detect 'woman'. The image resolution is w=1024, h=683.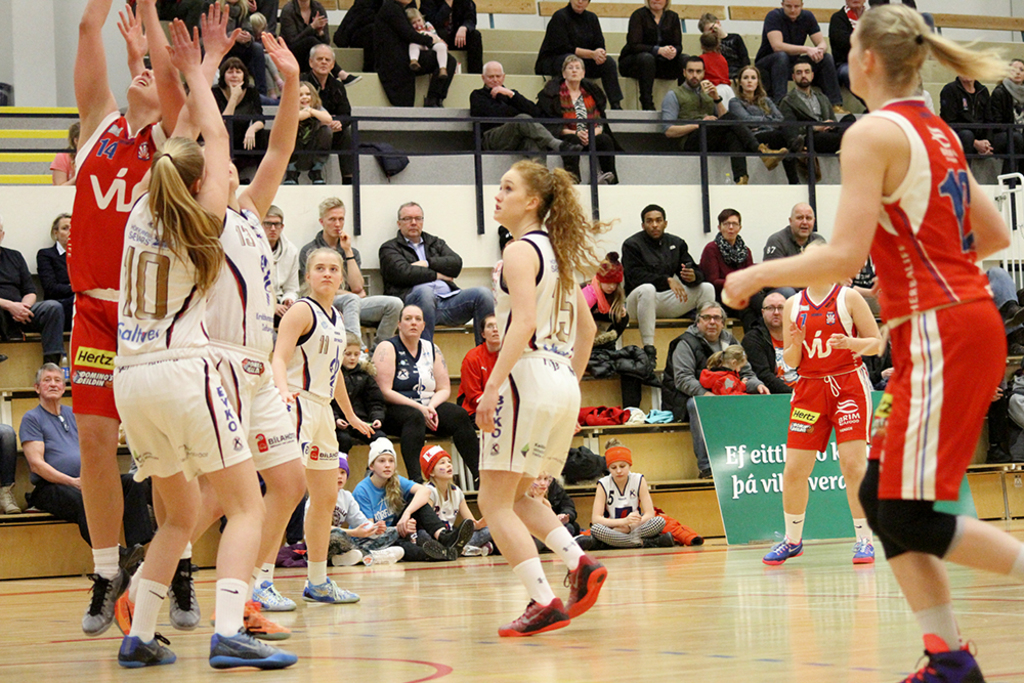
(x1=461, y1=145, x2=599, y2=633).
